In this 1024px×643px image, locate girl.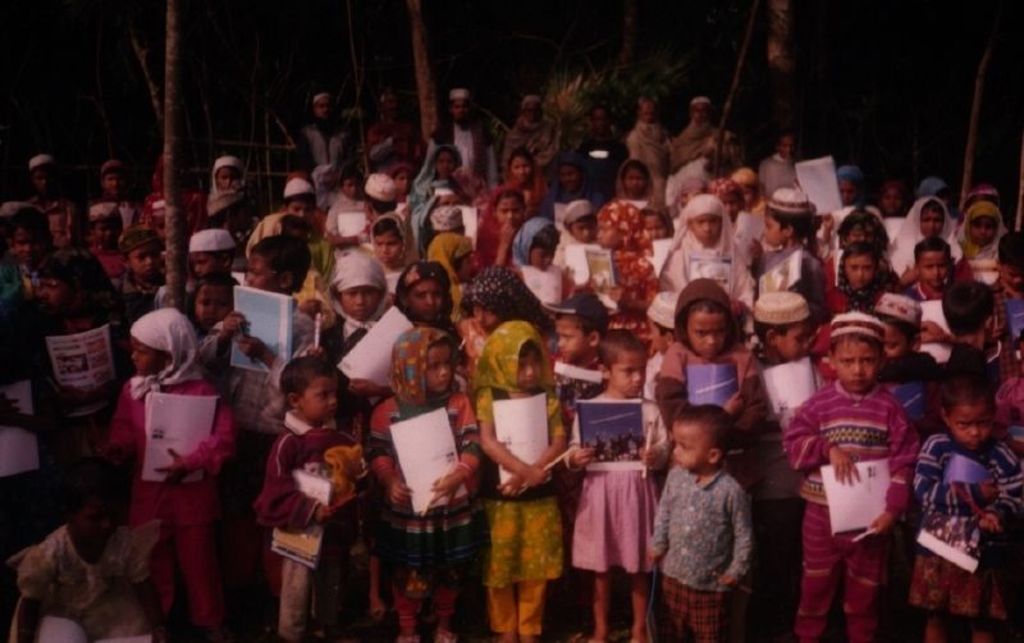
Bounding box: left=653, top=274, right=769, bottom=565.
